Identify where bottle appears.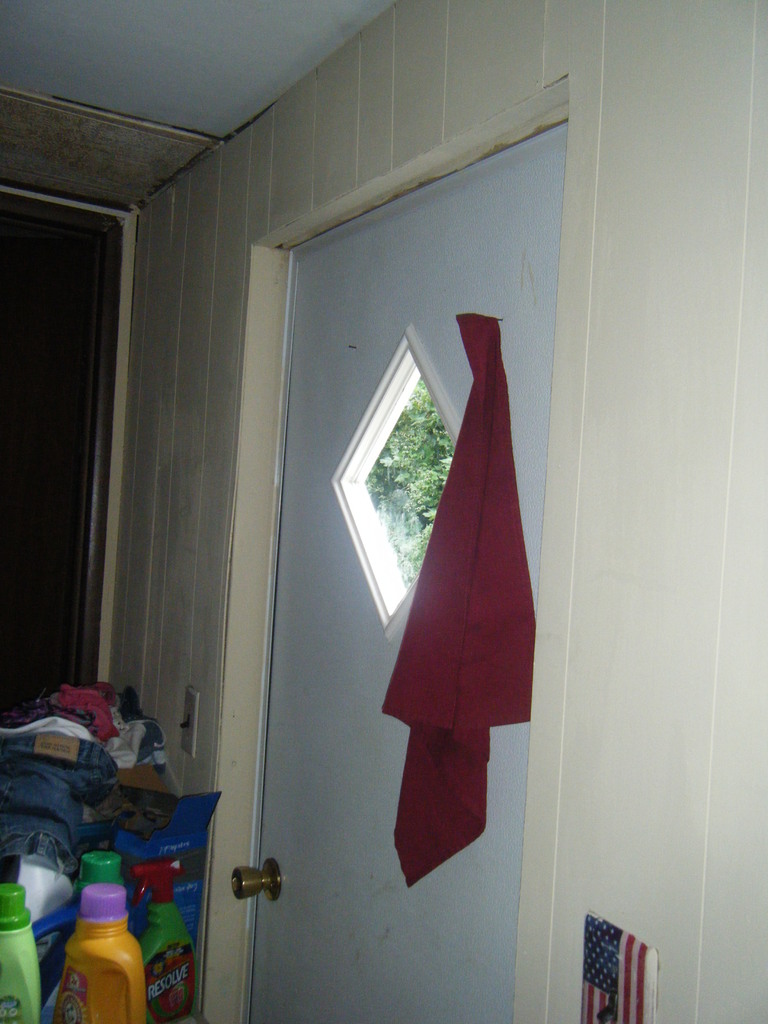
Appears at bbox=[129, 858, 197, 1023].
